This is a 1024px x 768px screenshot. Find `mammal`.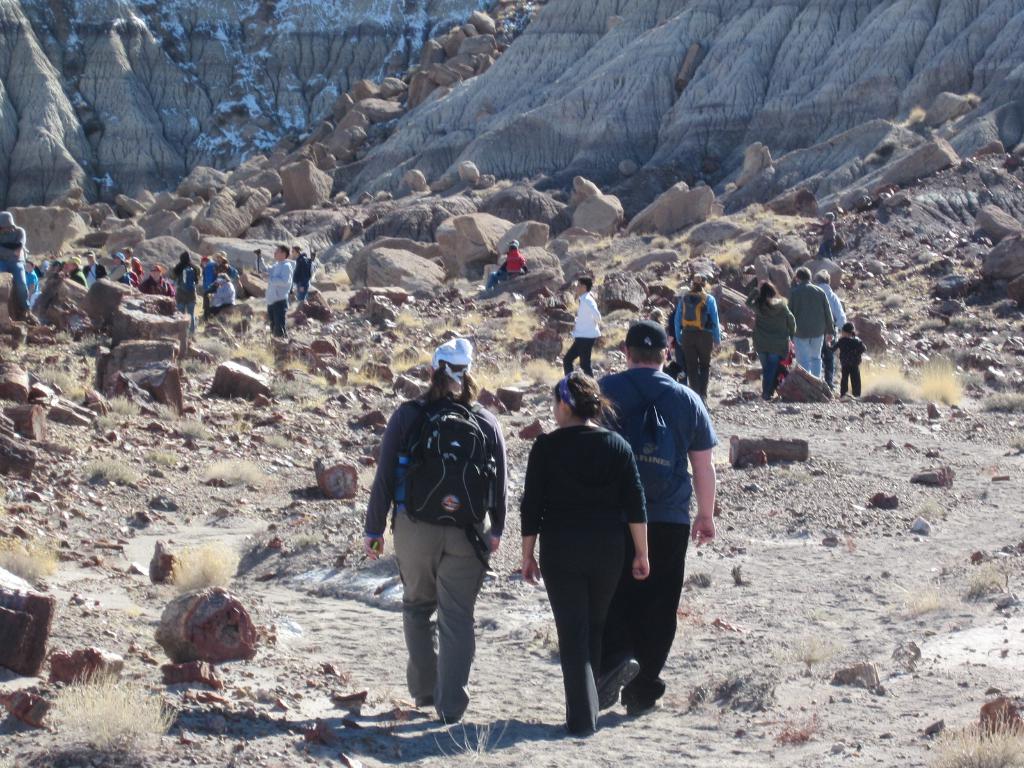
Bounding box: [200,254,216,285].
